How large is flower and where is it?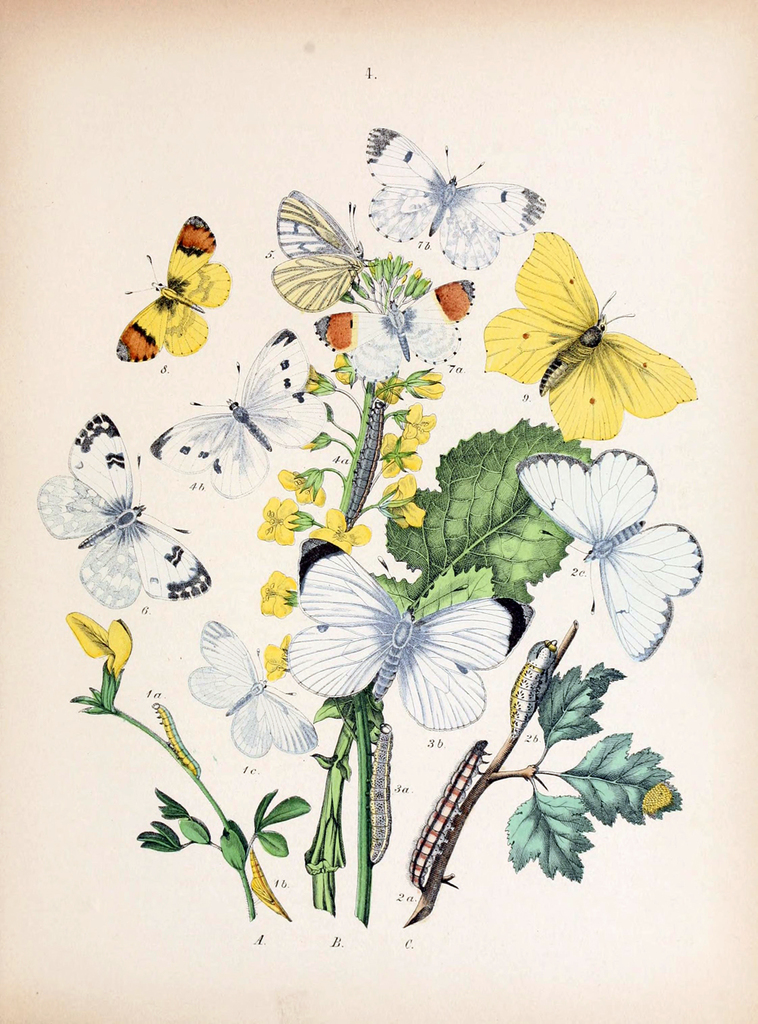
Bounding box: l=340, t=290, r=356, b=305.
